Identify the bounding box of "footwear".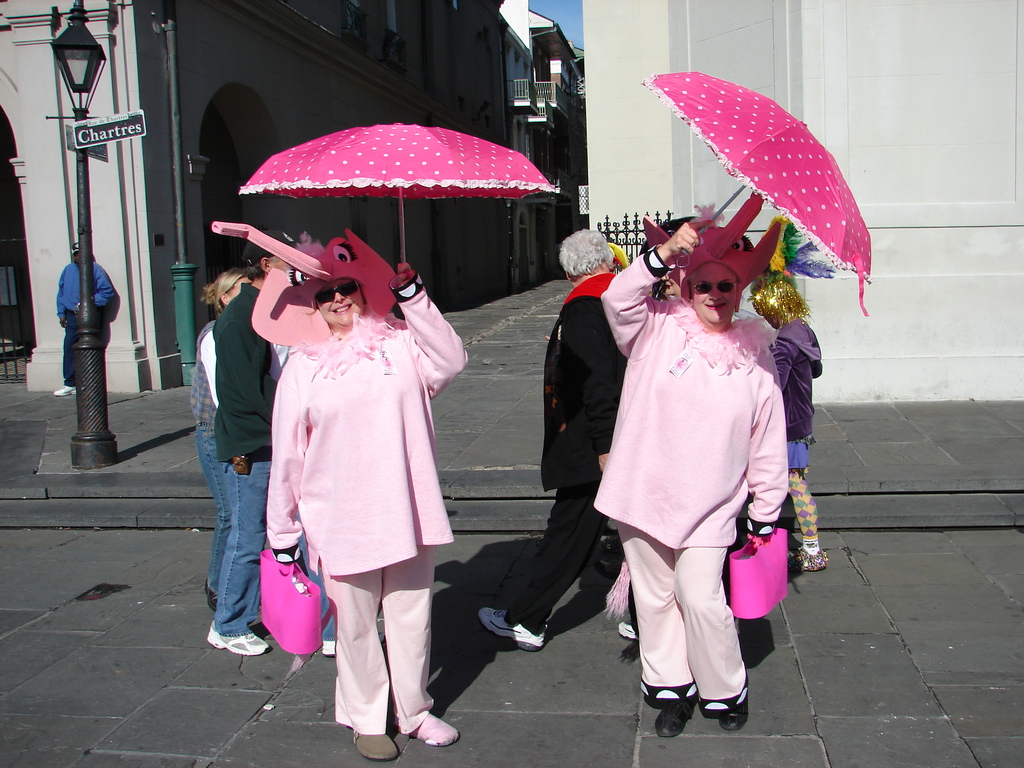
locate(198, 580, 216, 612).
